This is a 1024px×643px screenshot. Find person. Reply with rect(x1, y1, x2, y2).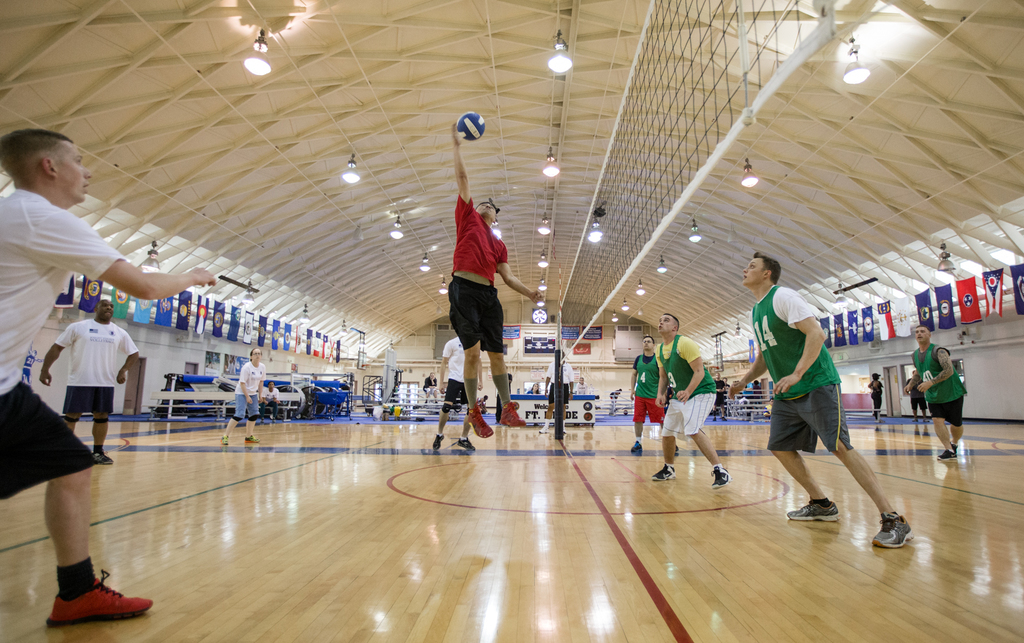
rect(433, 161, 514, 447).
